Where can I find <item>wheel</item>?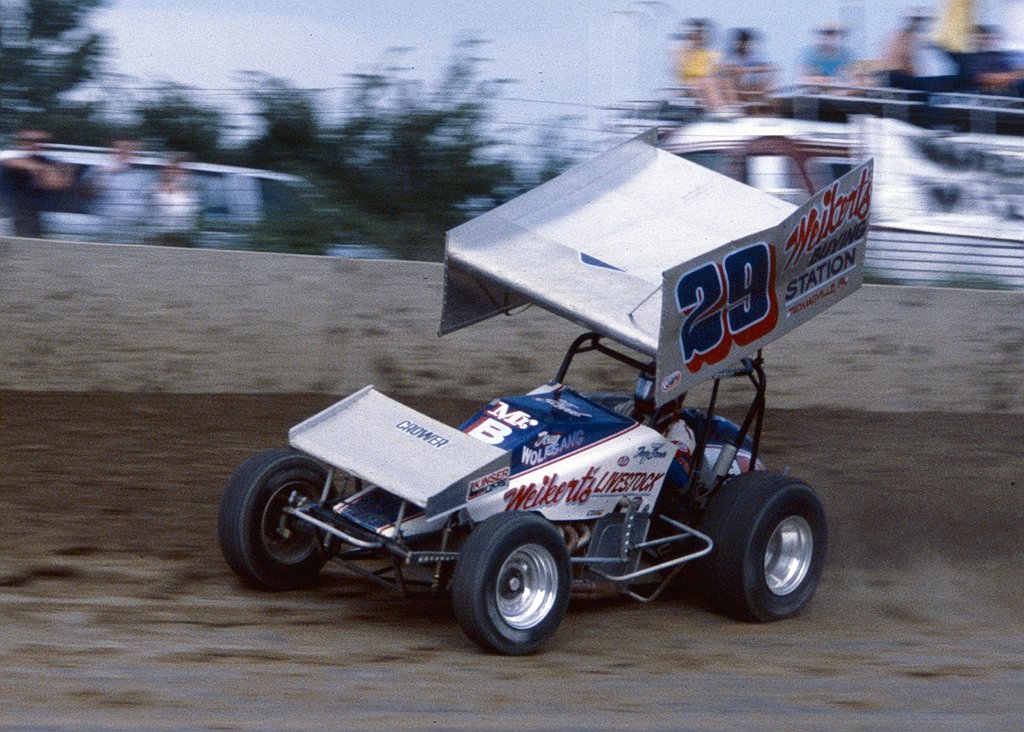
You can find it at 690/472/838/624.
